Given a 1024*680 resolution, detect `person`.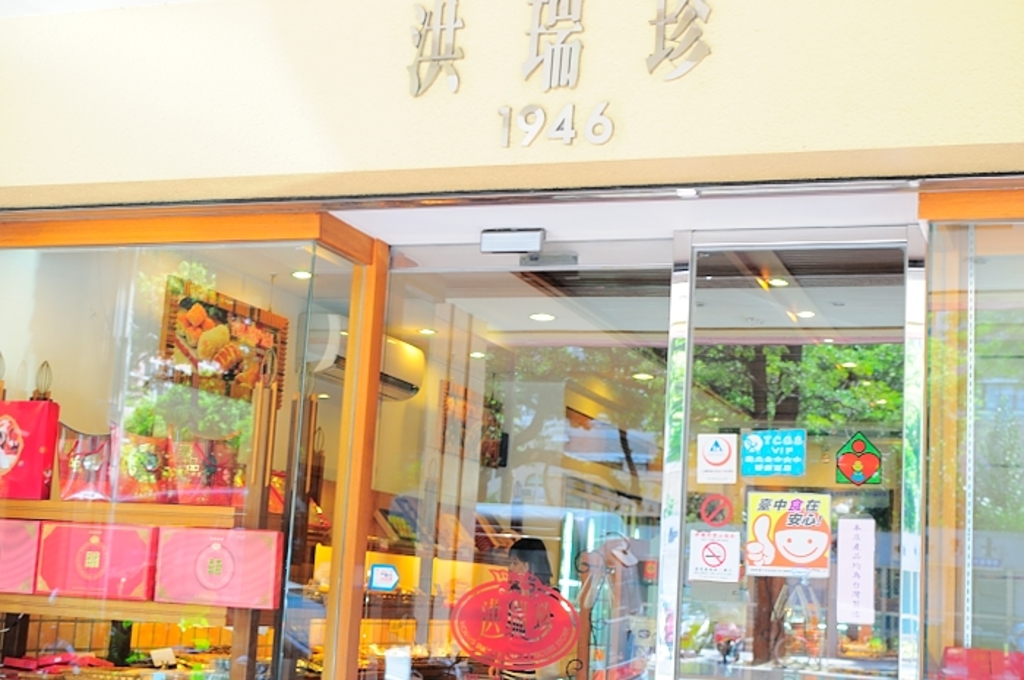
500 529 557 679.
